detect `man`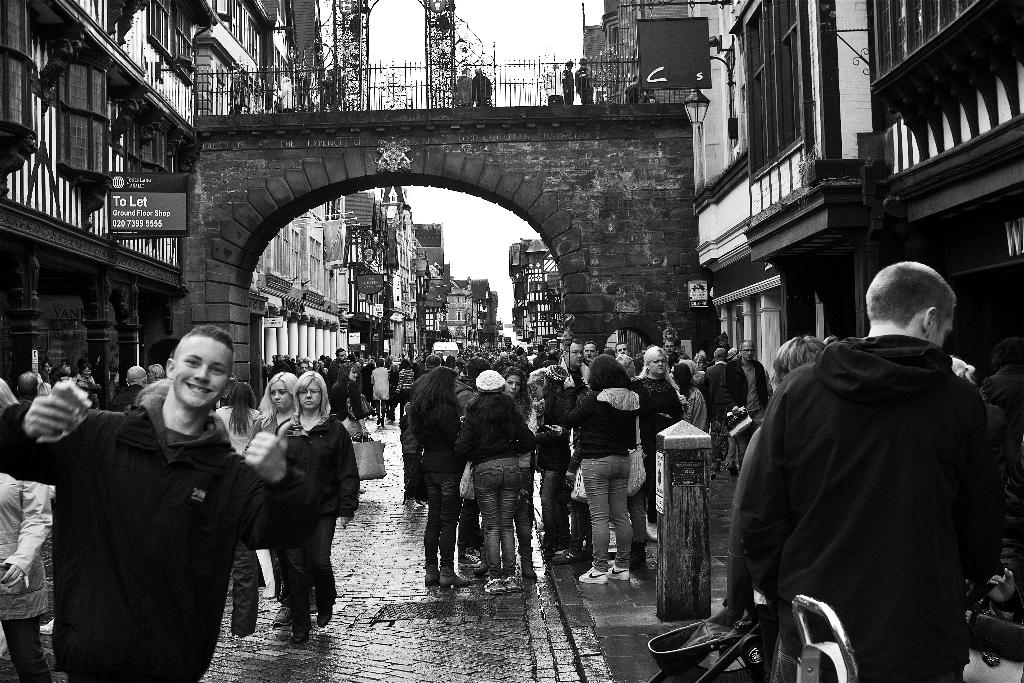
(557, 340, 586, 394)
